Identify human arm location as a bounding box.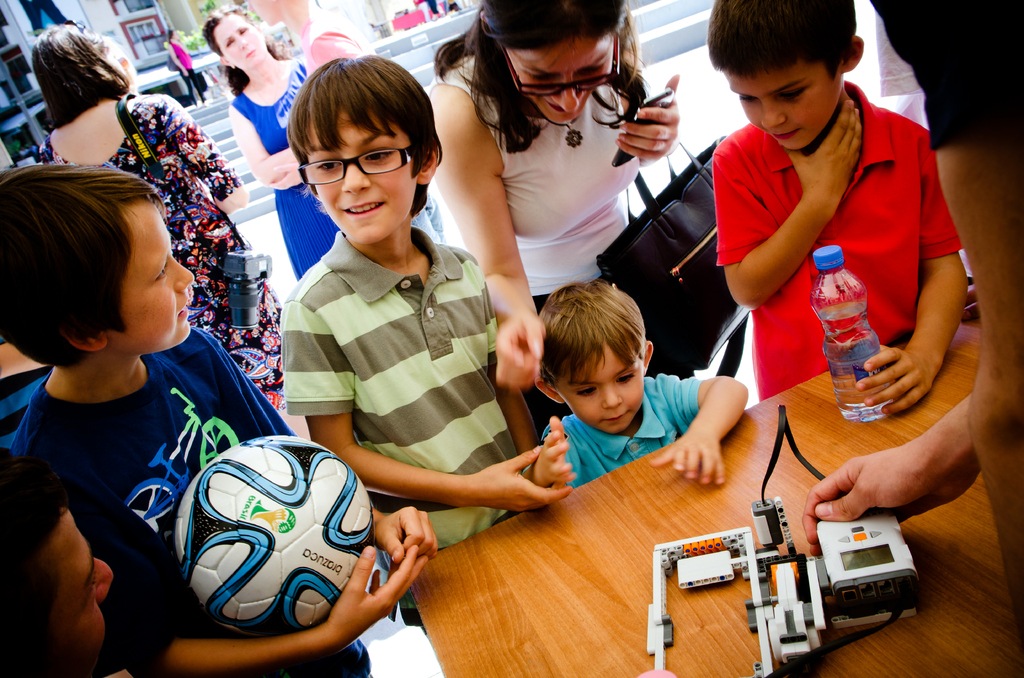
280, 296, 572, 512.
